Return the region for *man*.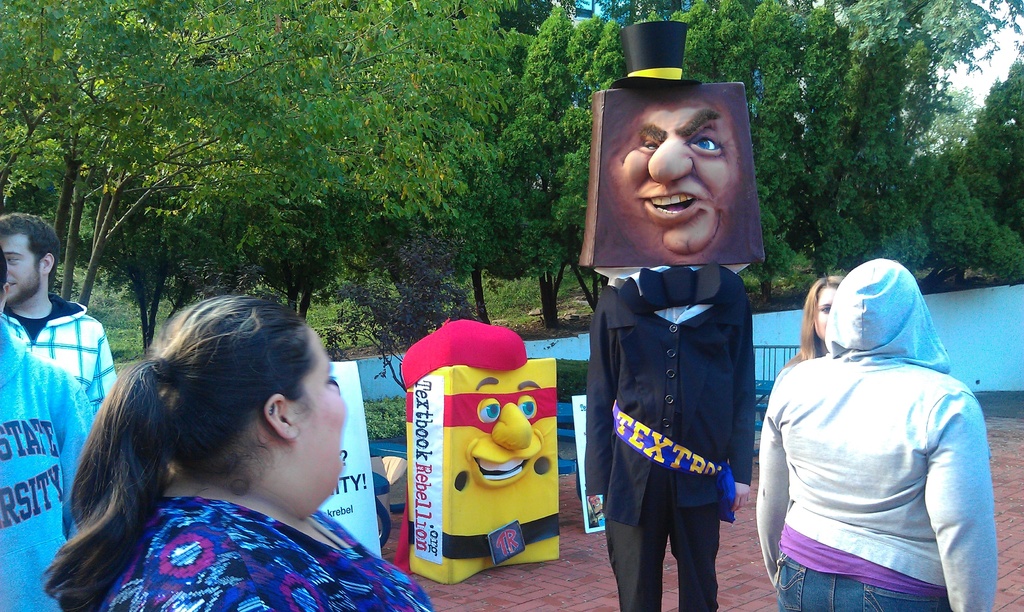
<bbox>0, 240, 88, 611</bbox>.
